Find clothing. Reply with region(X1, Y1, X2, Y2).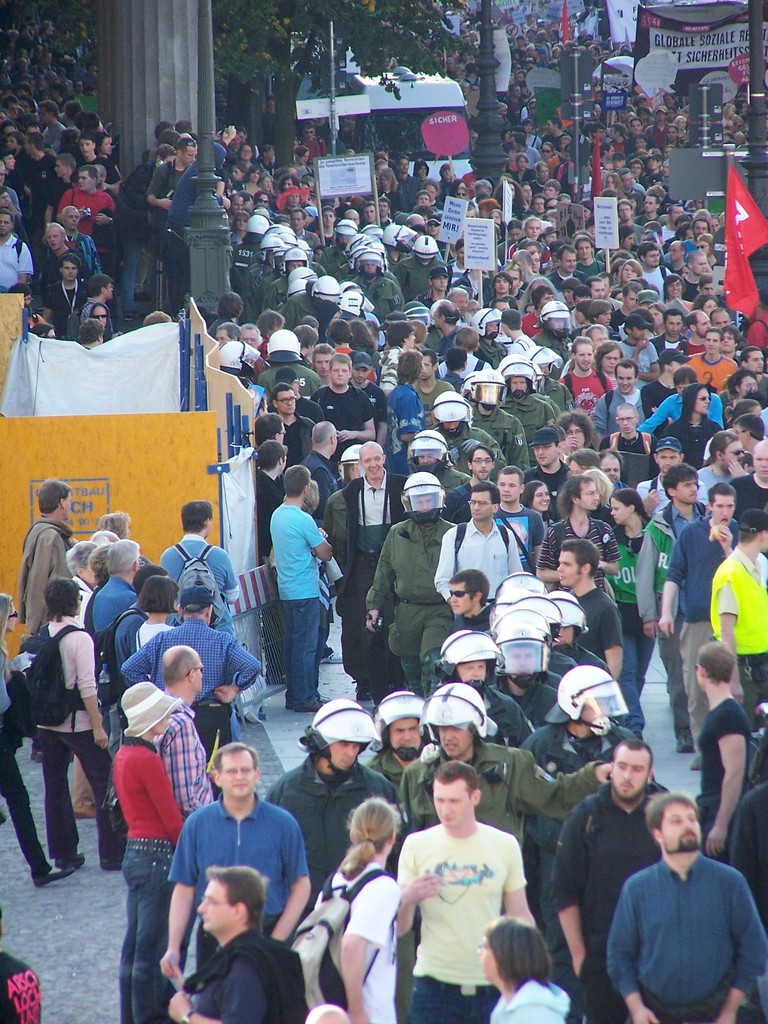
region(173, 792, 315, 975).
